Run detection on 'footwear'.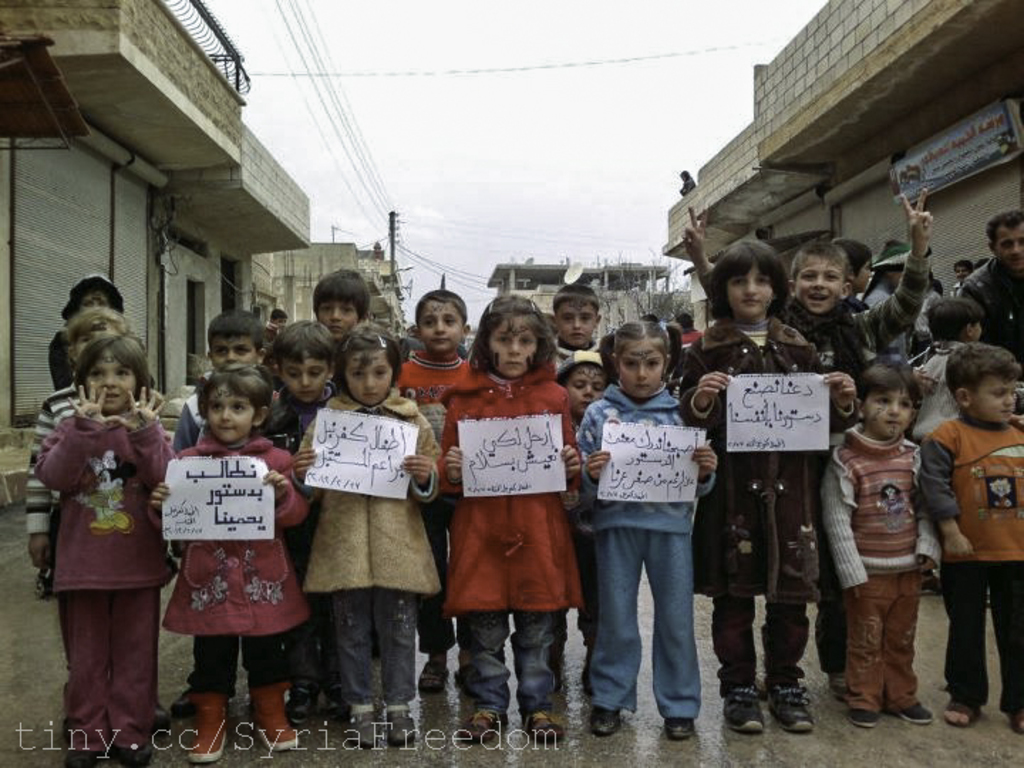
Result: (x1=768, y1=681, x2=812, y2=734).
